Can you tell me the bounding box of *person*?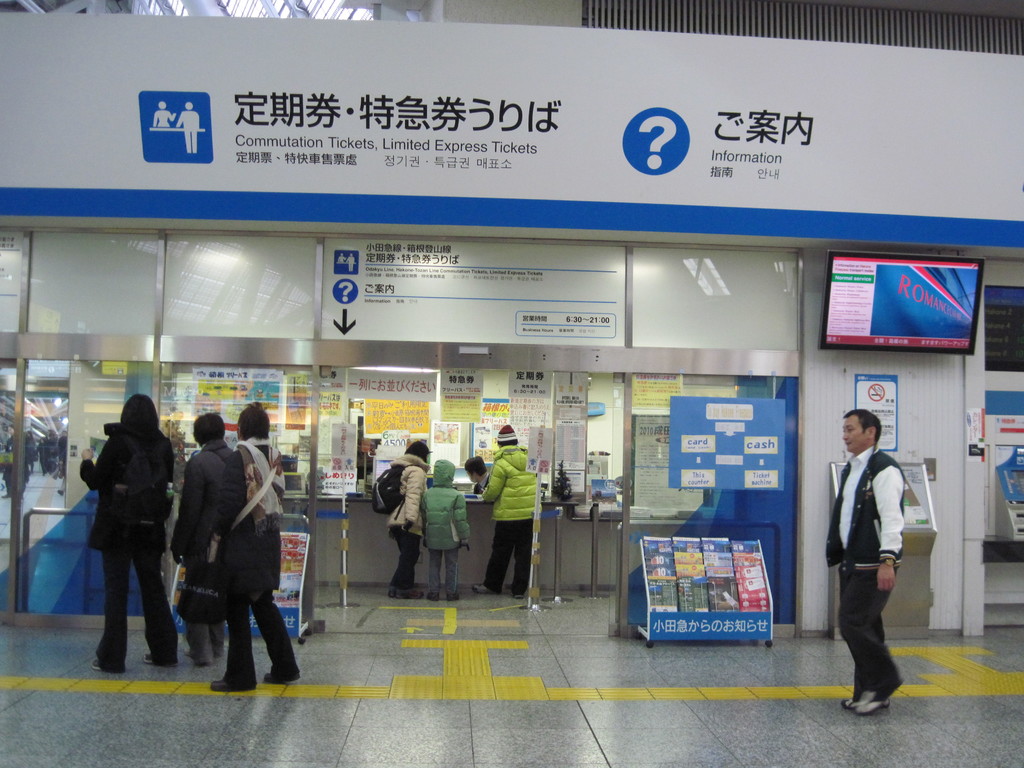
<box>76,390,175,673</box>.
